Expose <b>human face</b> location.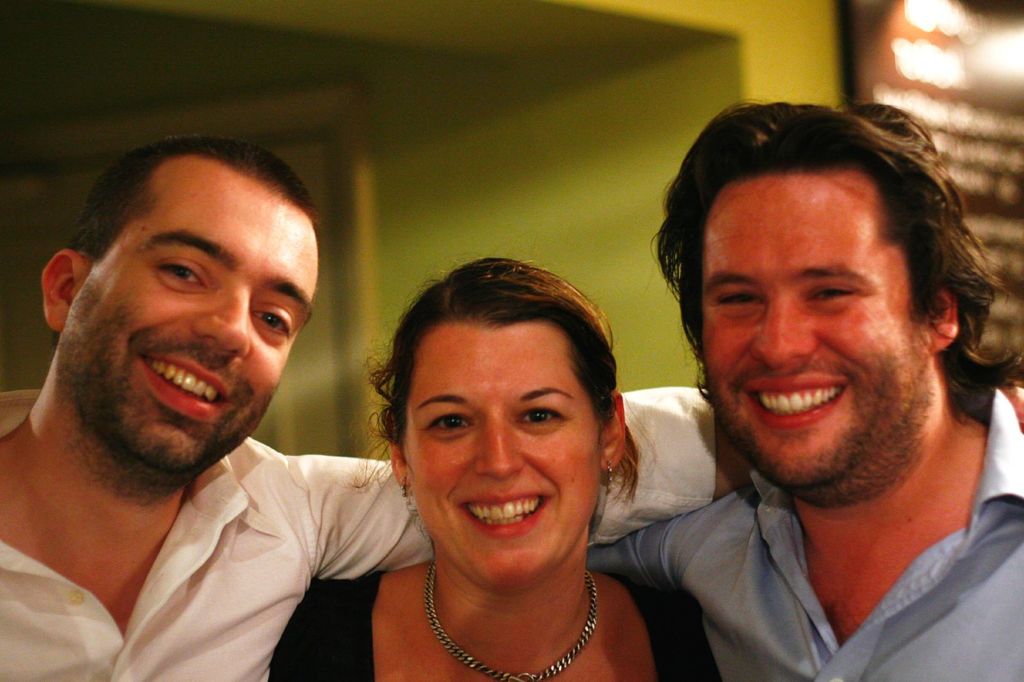
Exposed at left=707, top=169, right=922, bottom=496.
